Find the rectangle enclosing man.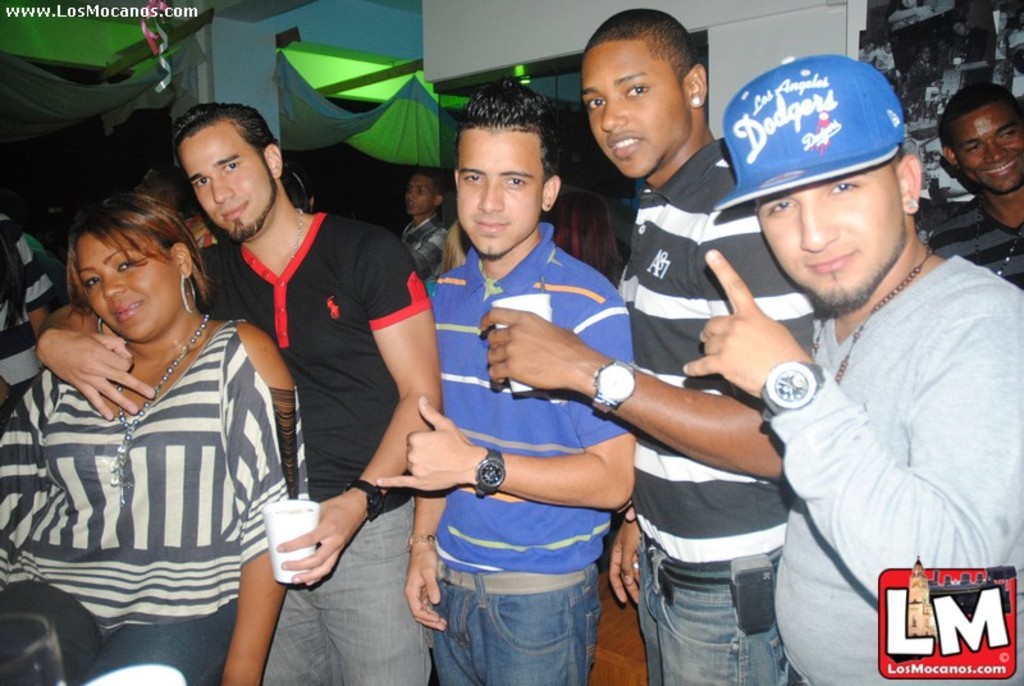
[x1=476, y1=4, x2=824, y2=685].
